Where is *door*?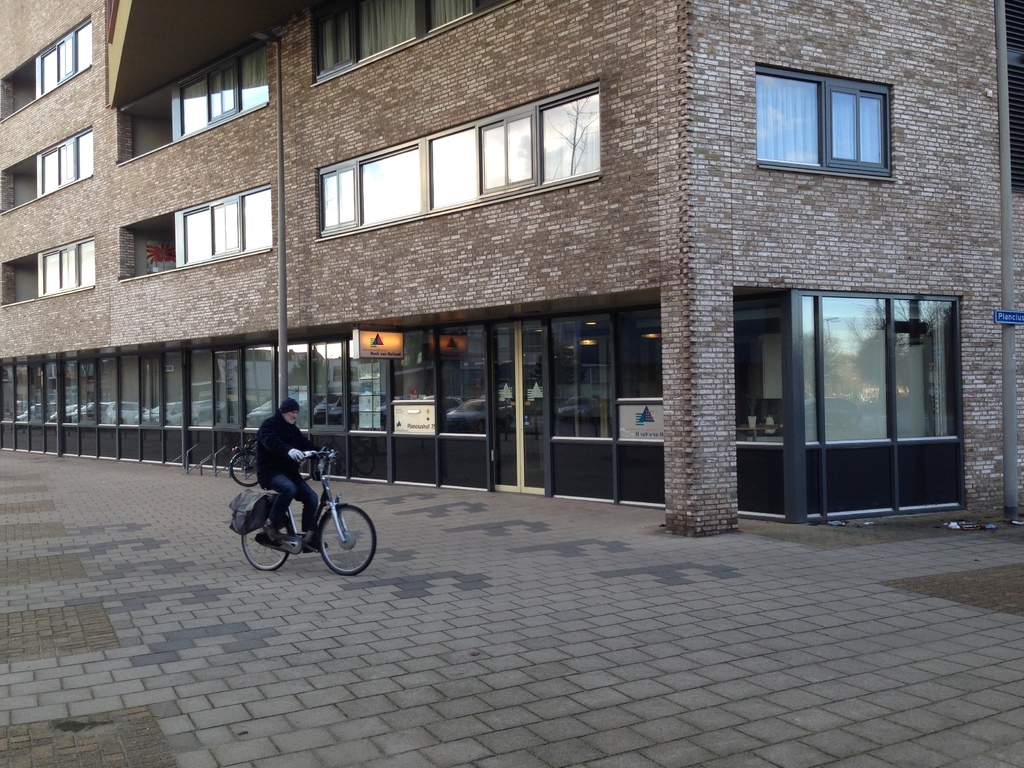
[left=491, top=319, right=549, bottom=497].
